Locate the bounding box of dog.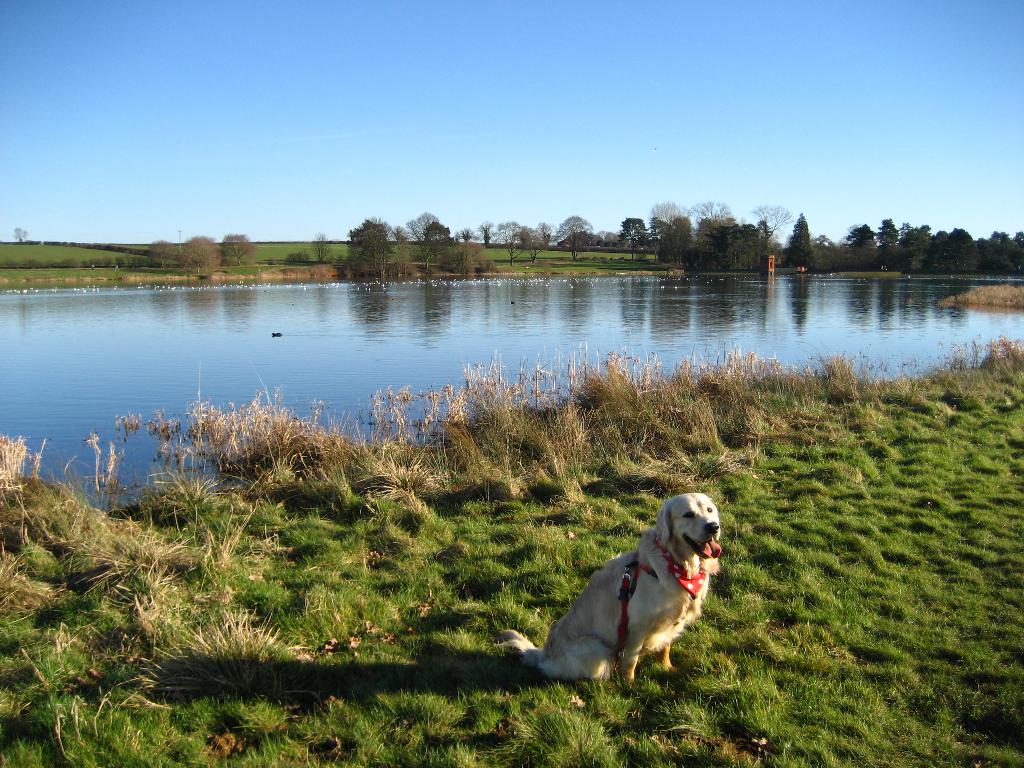
Bounding box: x1=495 y1=488 x2=725 y2=694.
